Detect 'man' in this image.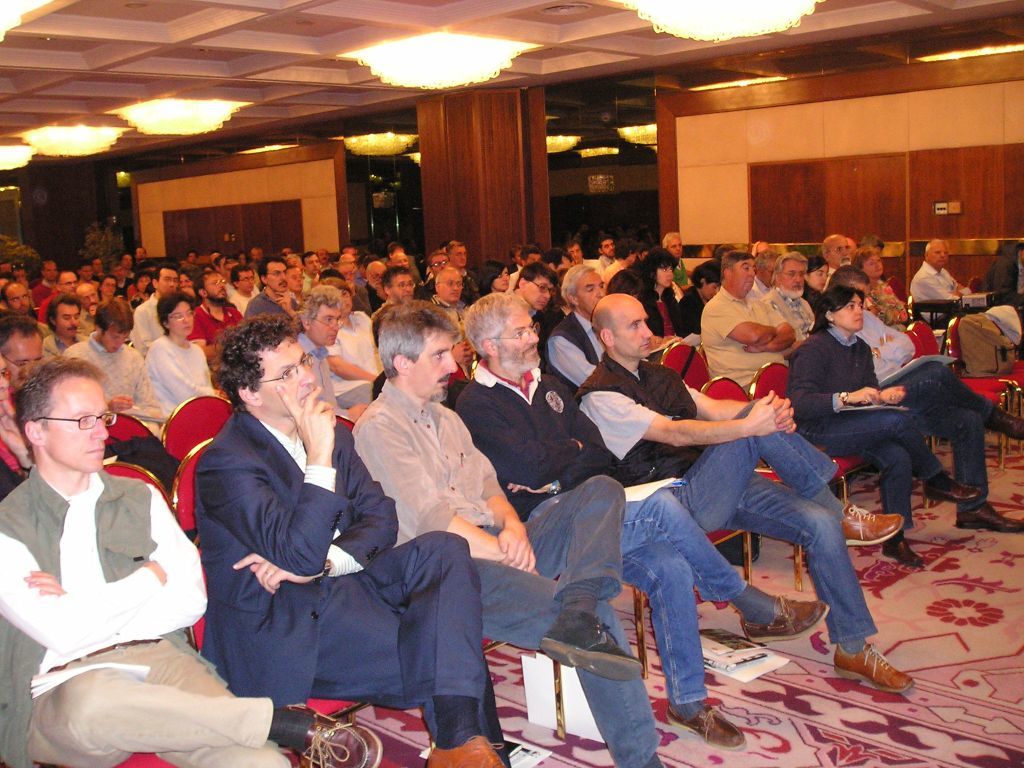
Detection: [12,318,239,757].
